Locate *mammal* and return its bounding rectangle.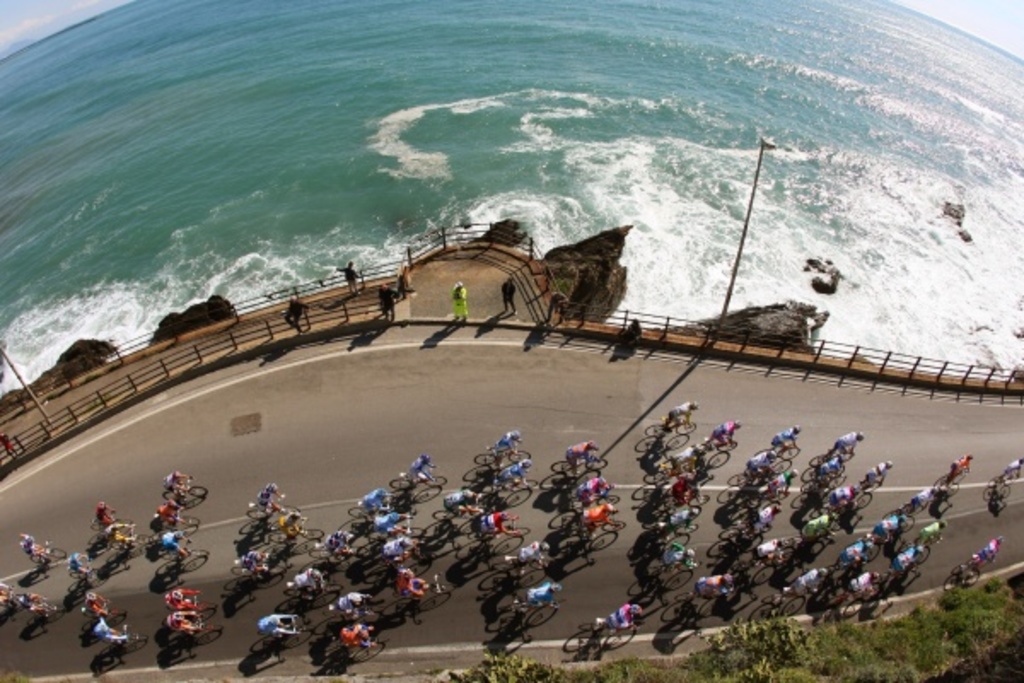
<bbox>980, 536, 998, 563</bbox>.
